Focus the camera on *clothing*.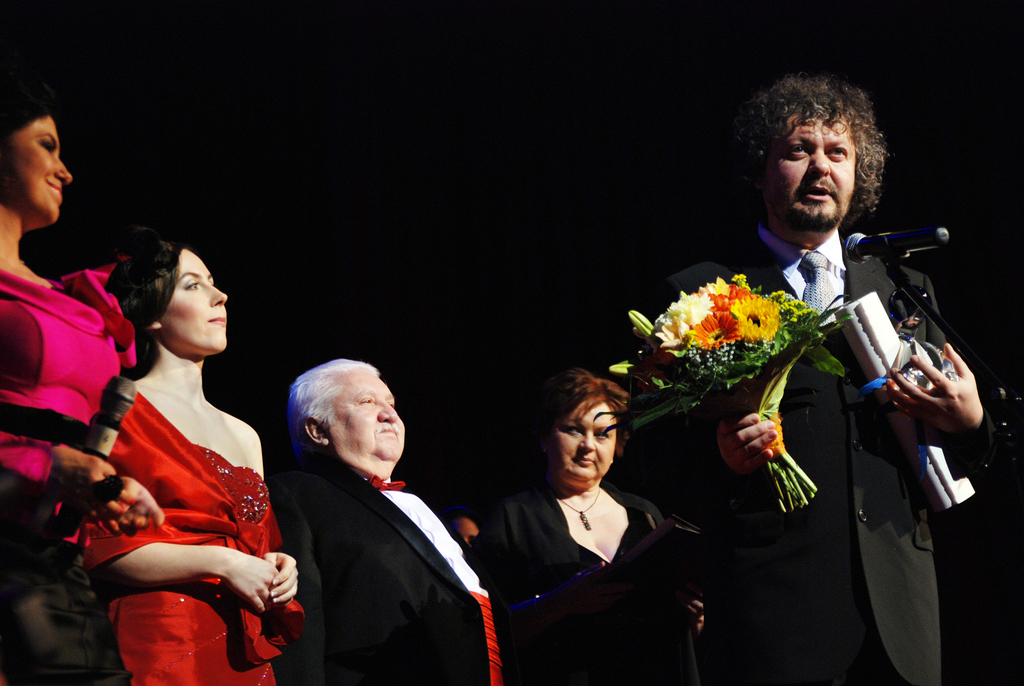
Focus region: {"x1": 276, "y1": 444, "x2": 516, "y2": 685}.
